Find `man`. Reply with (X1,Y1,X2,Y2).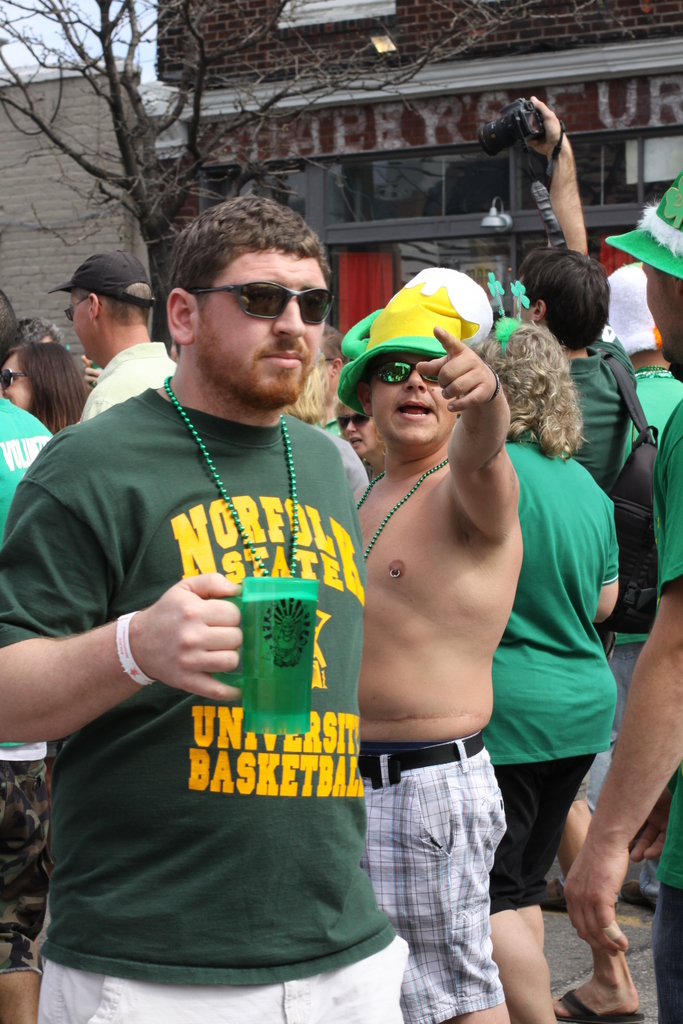
(19,189,436,1000).
